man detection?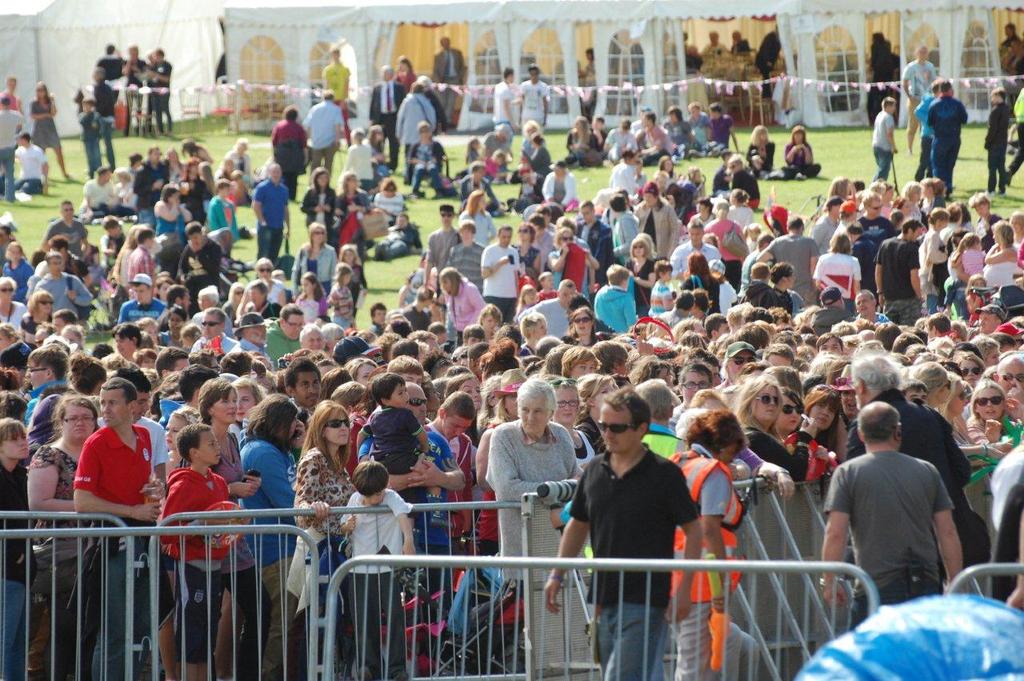
crop(853, 290, 887, 324)
